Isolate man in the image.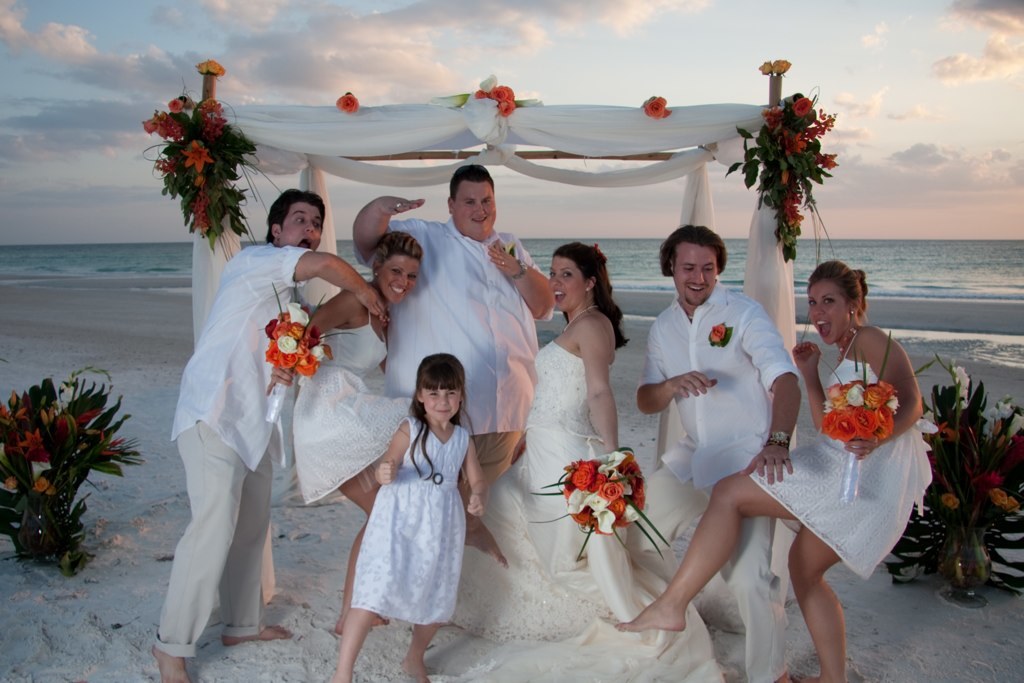
Isolated region: detection(628, 225, 803, 682).
